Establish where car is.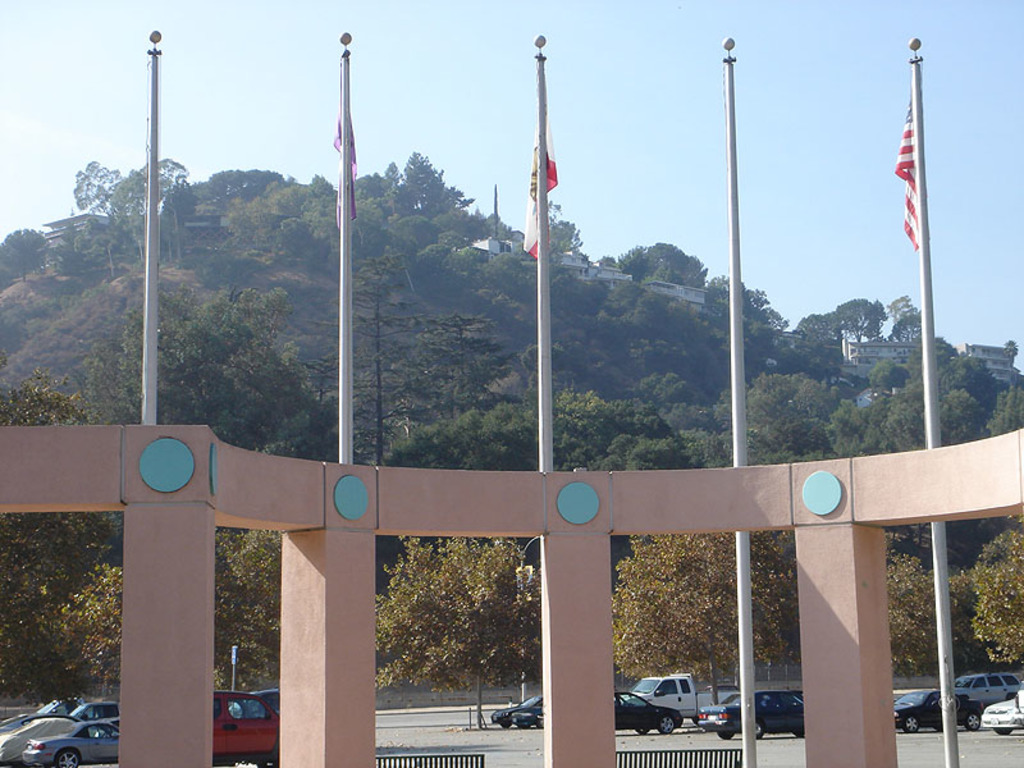
Established at [40, 700, 72, 718].
